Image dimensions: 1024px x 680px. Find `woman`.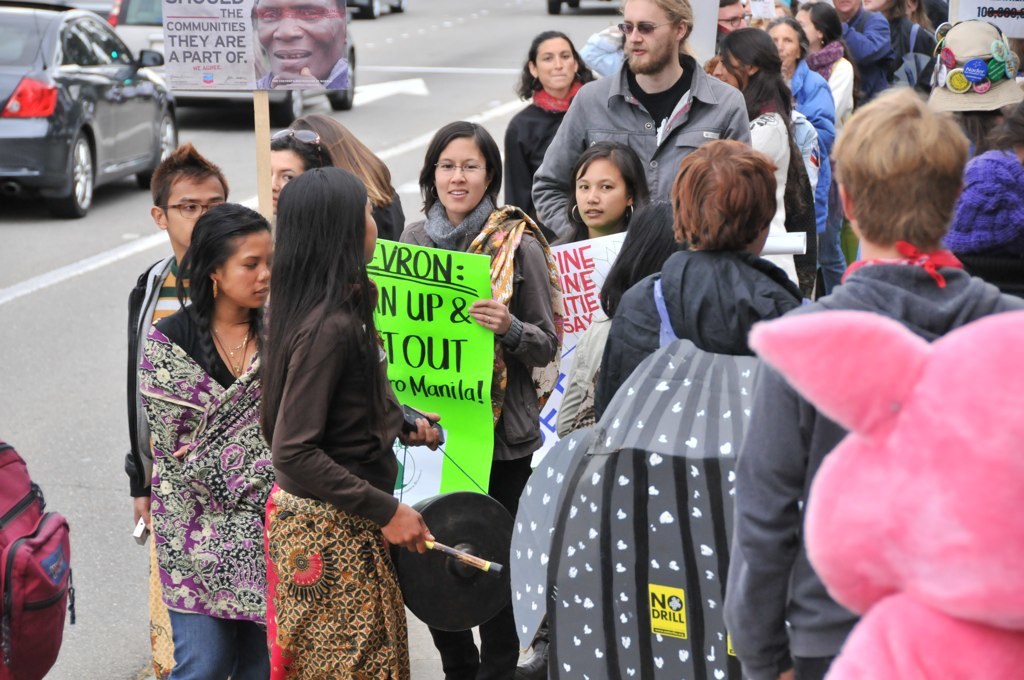
<region>712, 24, 809, 295</region>.
